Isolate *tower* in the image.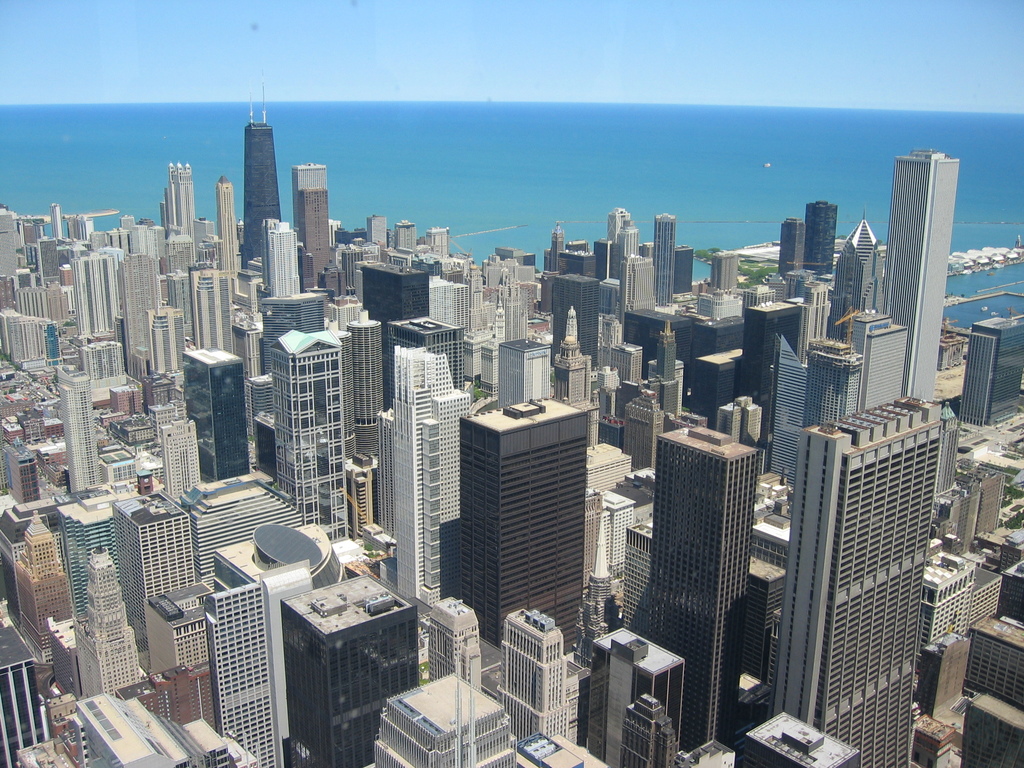
Isolated region: <bbox>739, 700, 865, 767</bbox>.
